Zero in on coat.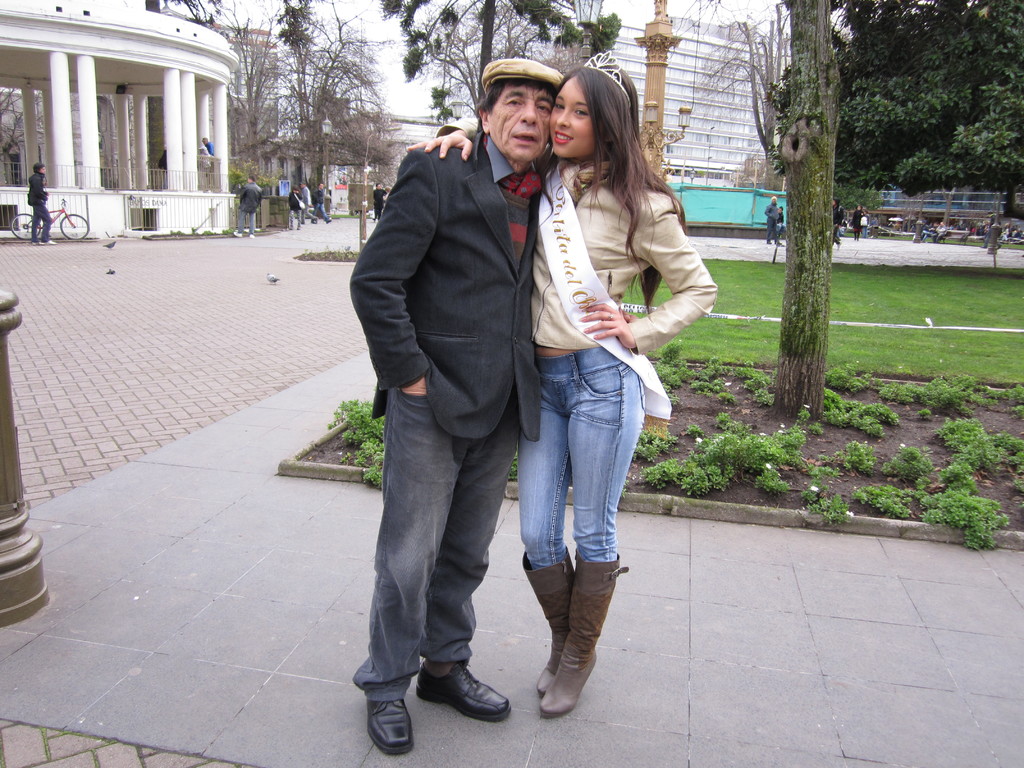
Zeroed in: (764,205,778,221).
